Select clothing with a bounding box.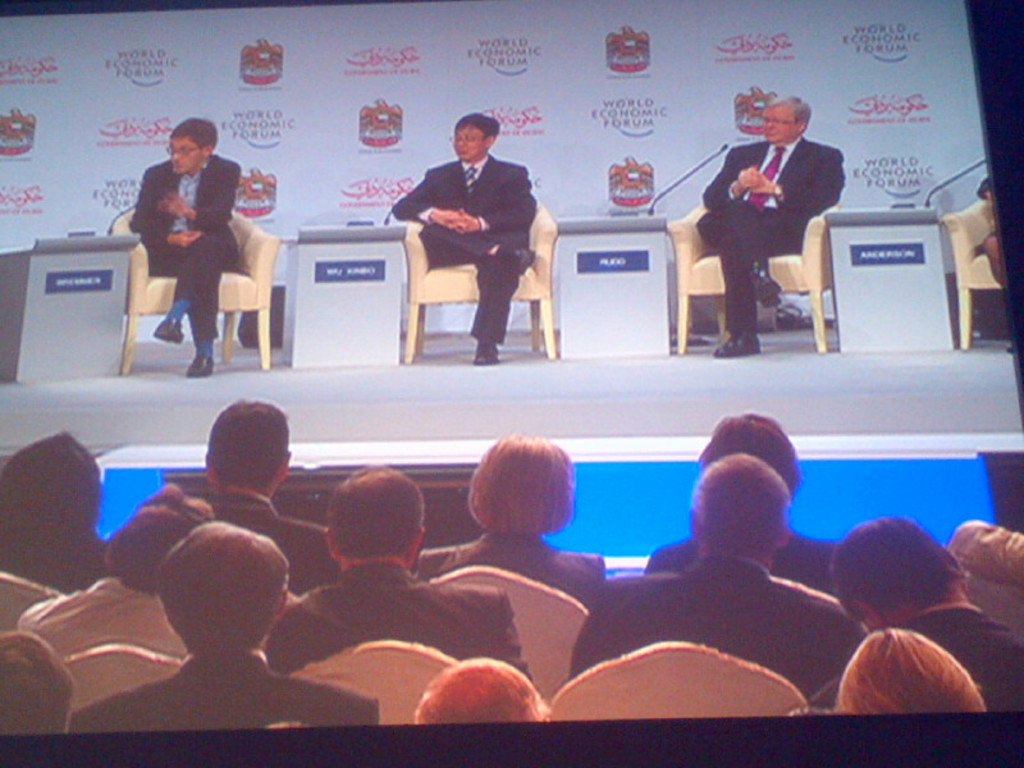
[805, 603, 1023, 712].
